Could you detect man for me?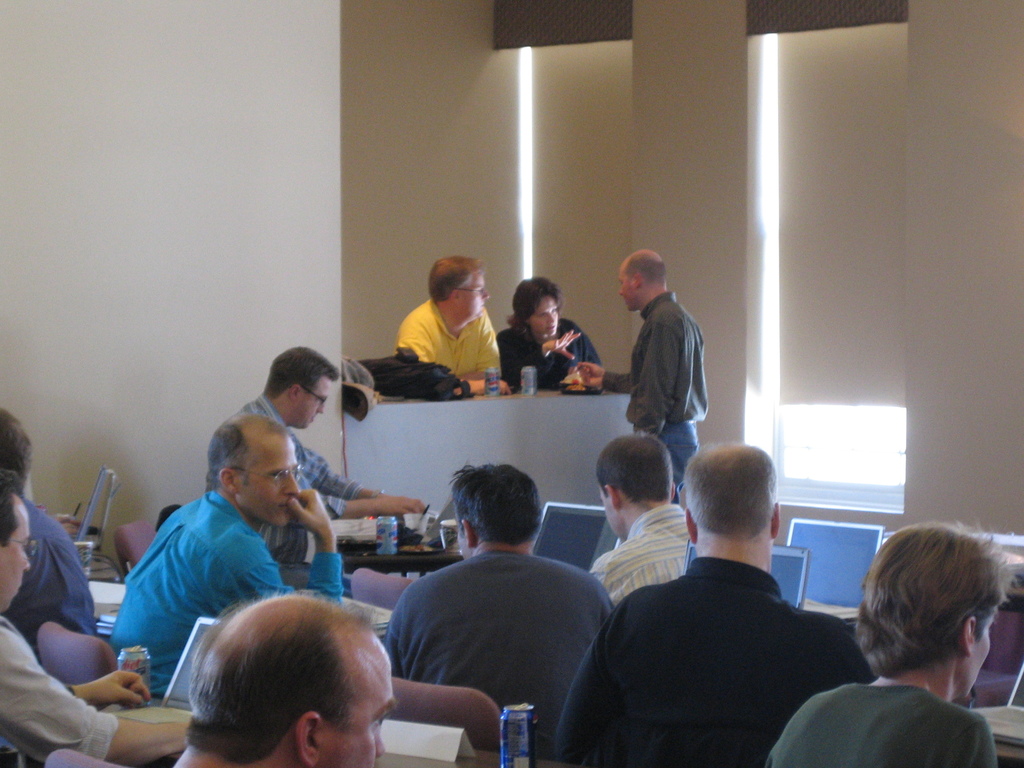
Detection result: crop(0, 399, 100, 634).
